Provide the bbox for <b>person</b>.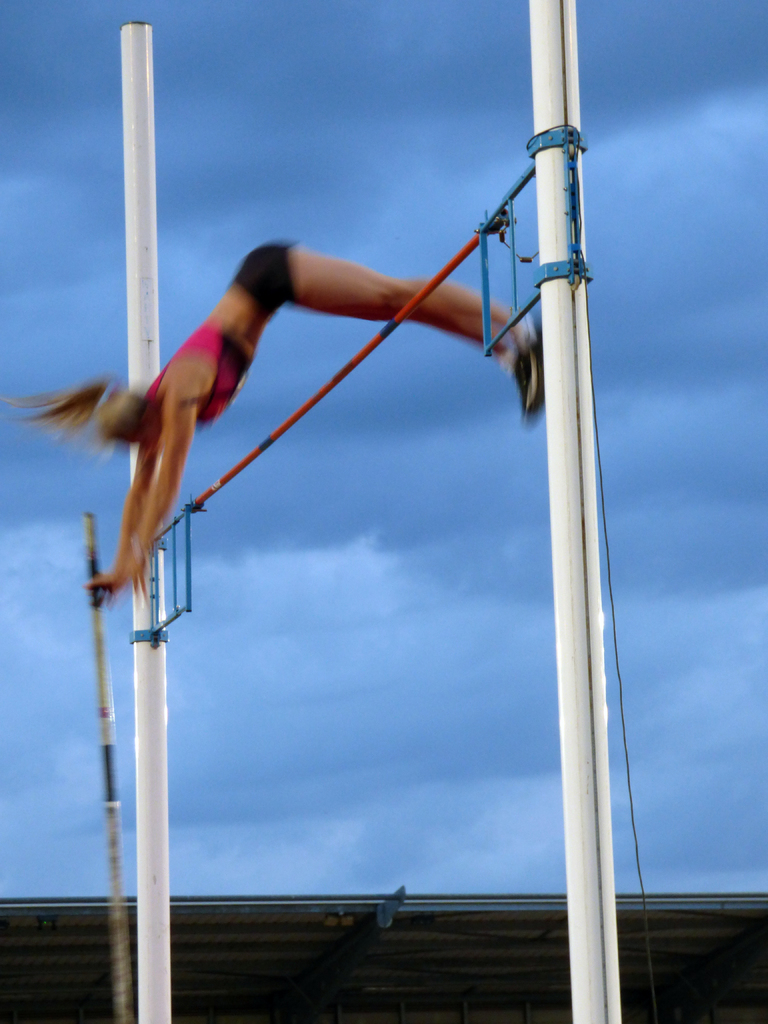
region(60, 148, 505, 659).
